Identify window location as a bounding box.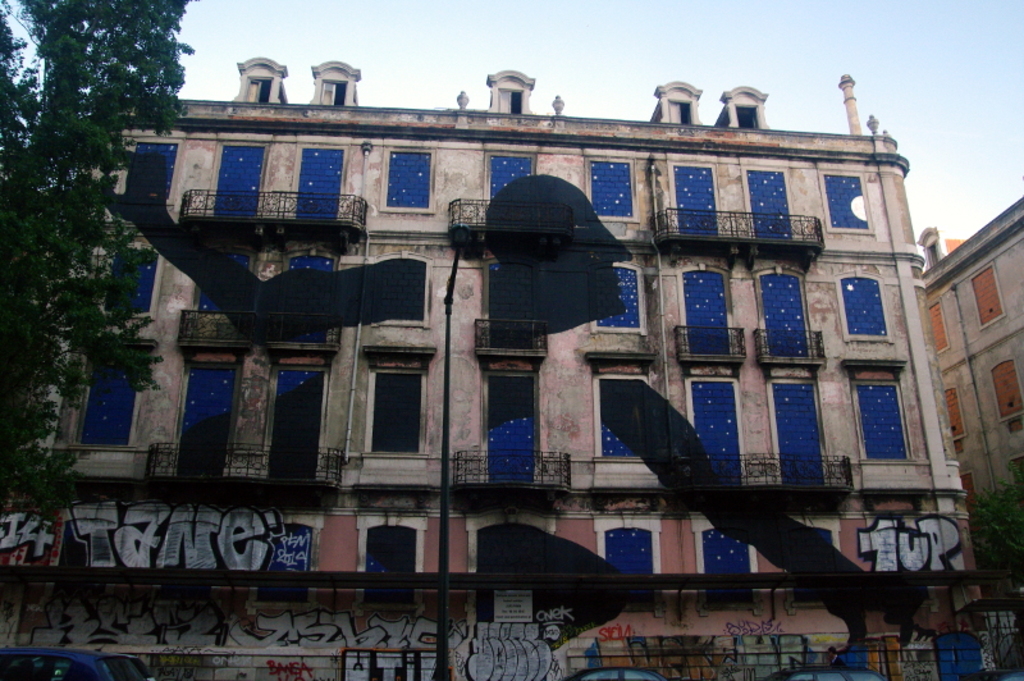
pyautogui.locateOnScreen(746, 174, 786, 238).
